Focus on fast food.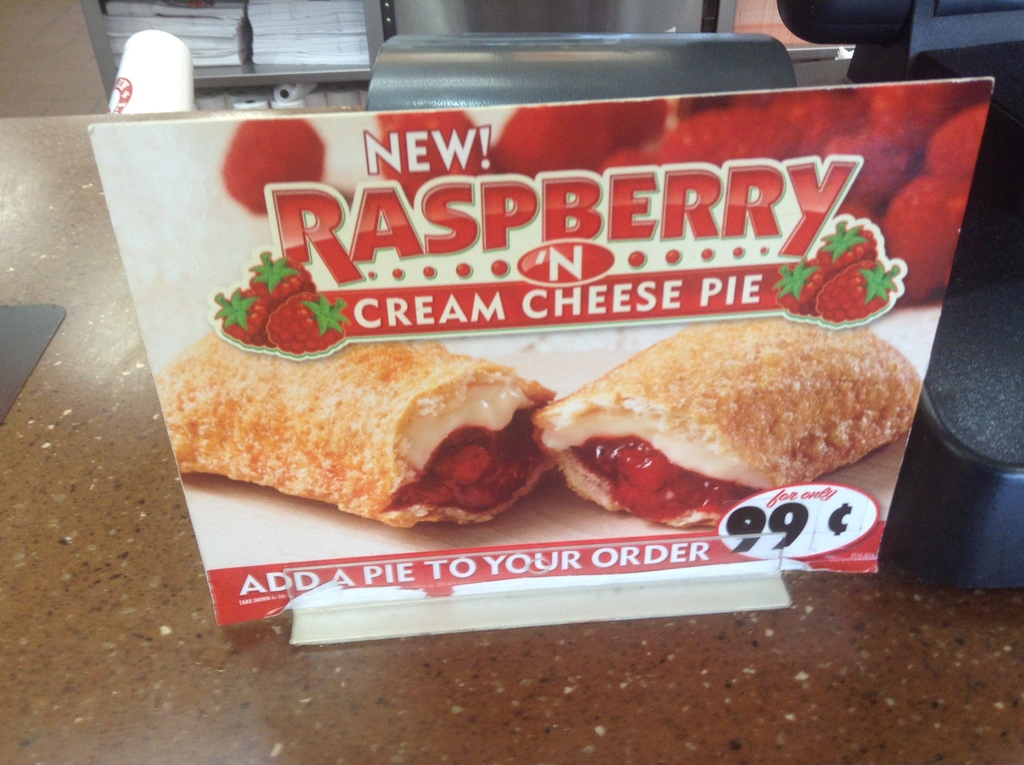
Focused at l=149, t=284, r=577, b=516.
